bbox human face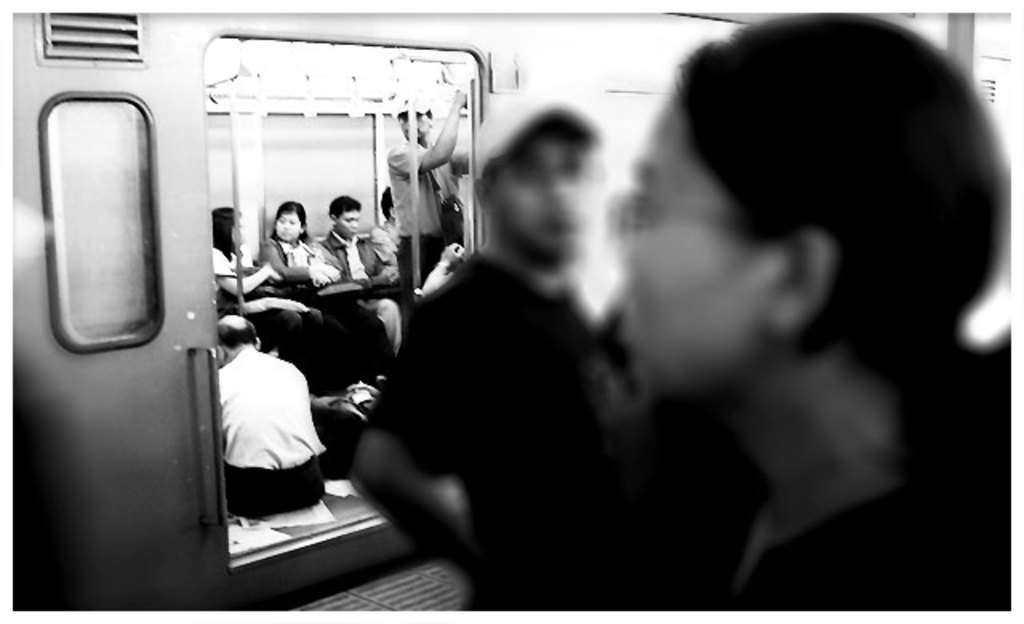
box(494, 131, 587, 264)
